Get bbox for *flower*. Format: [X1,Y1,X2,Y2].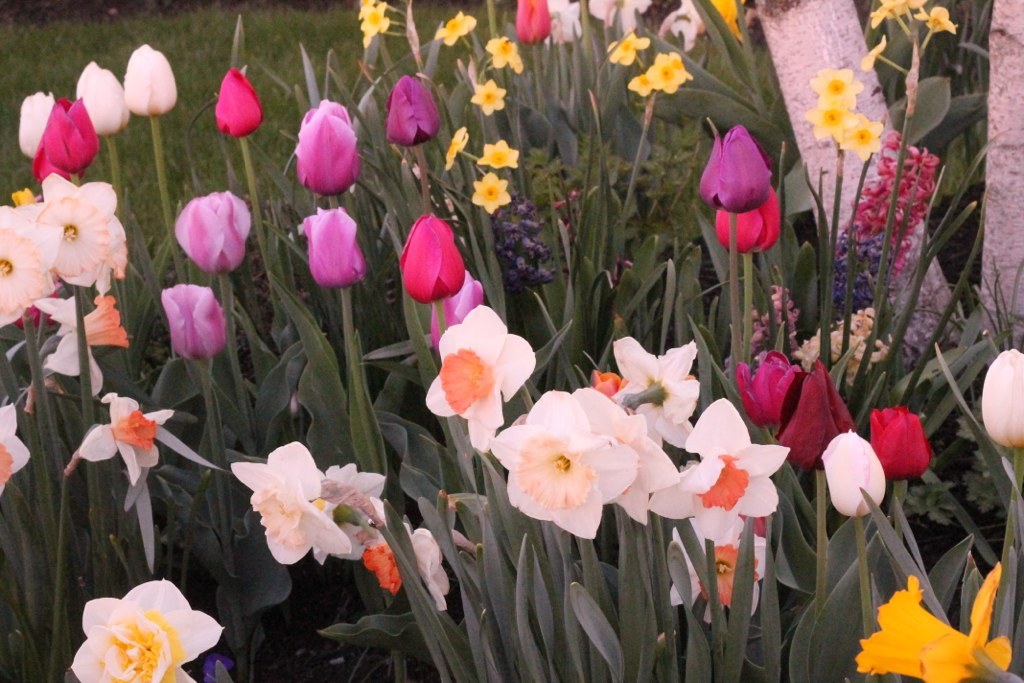
[840,115,884,160].
